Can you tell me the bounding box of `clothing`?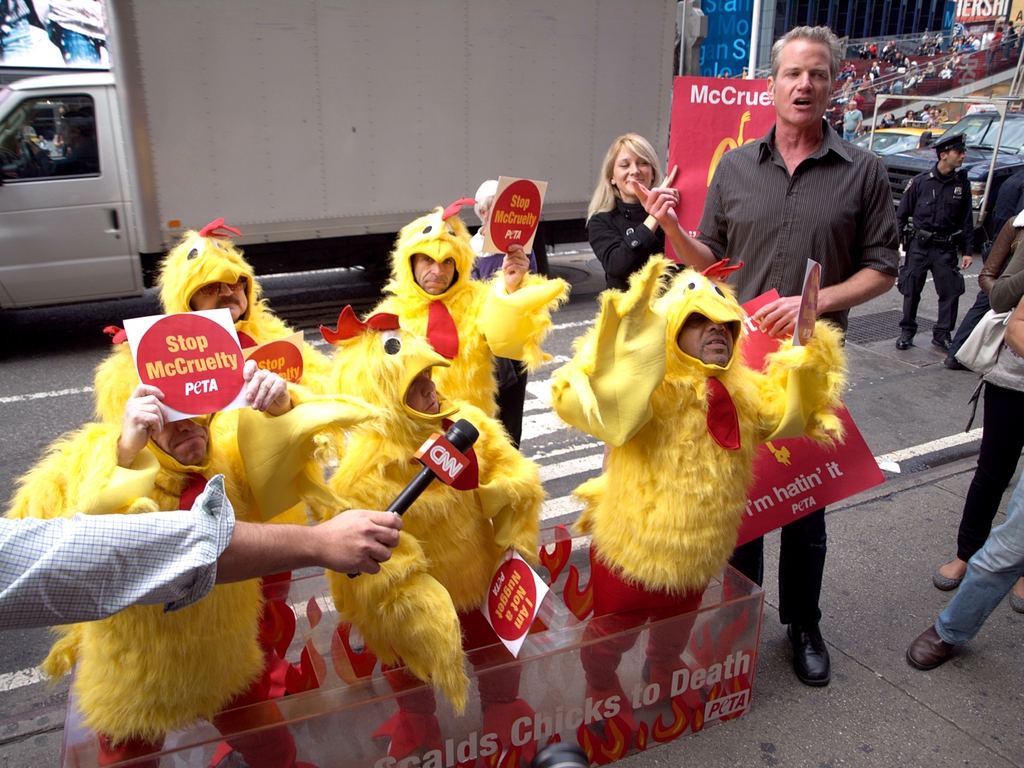
<box>2,474,230,630</box>.
